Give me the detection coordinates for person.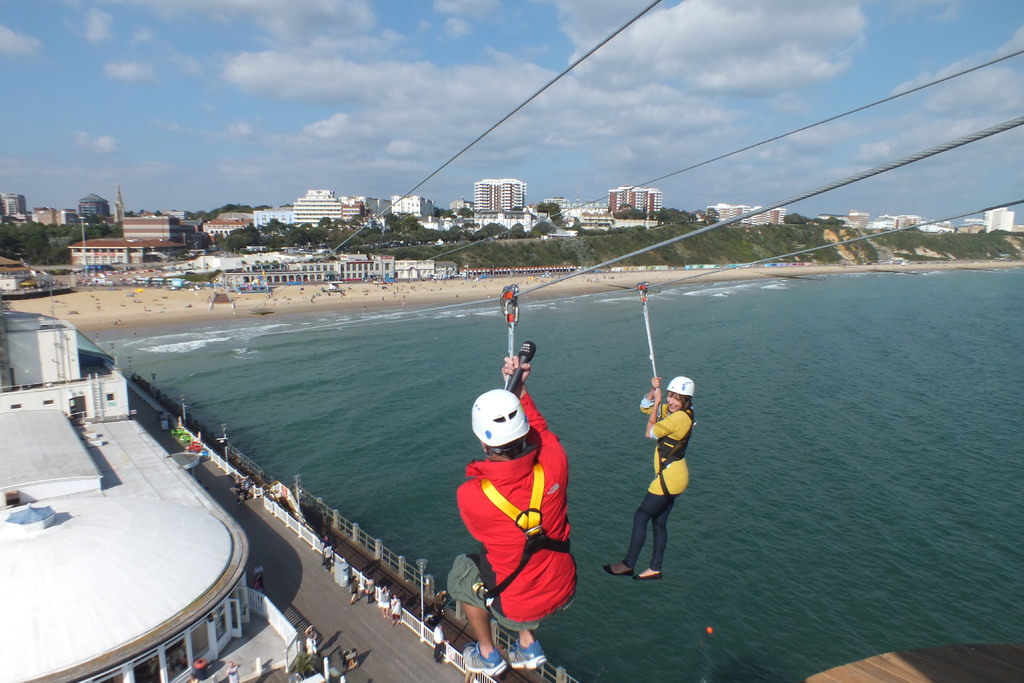
box(224, 659, 239, 682).
